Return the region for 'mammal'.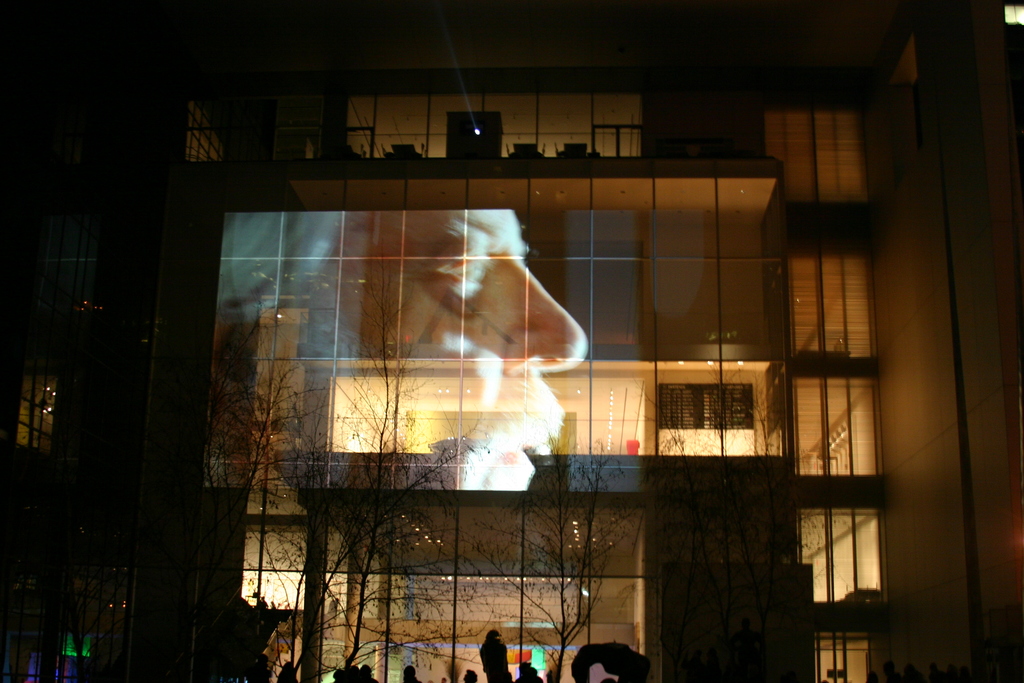
(x1=404, y1=664, x2=420, y2=682).
